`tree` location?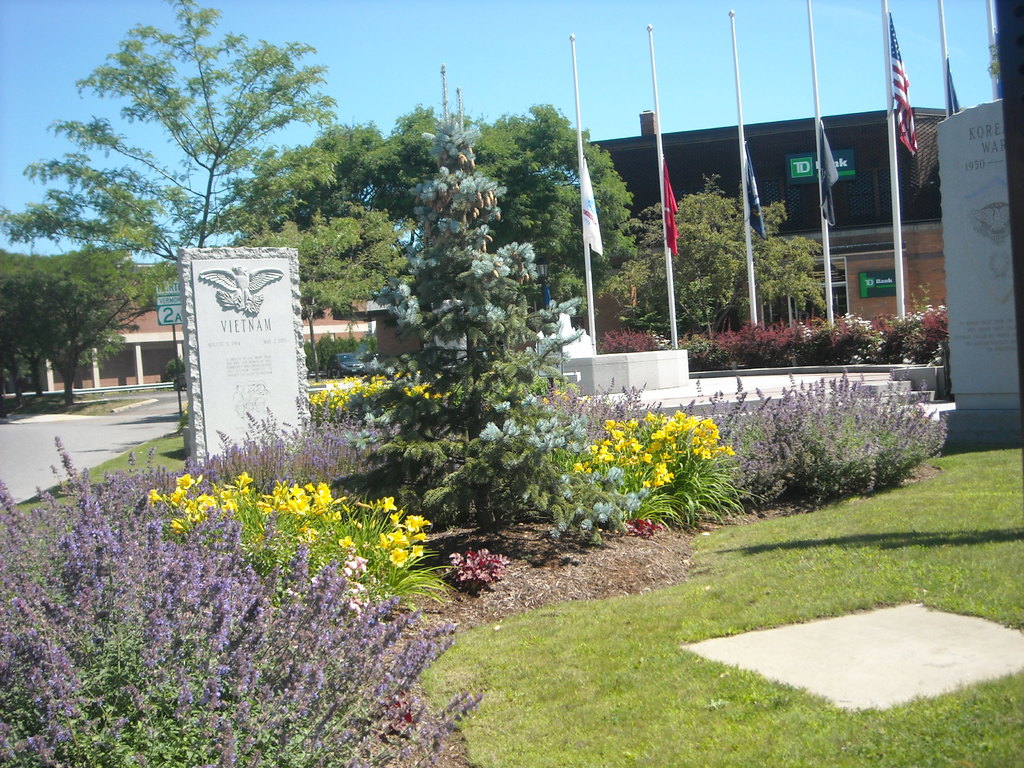
{"left": 255, "top": 99, "right": 625, "bottom": 304}
